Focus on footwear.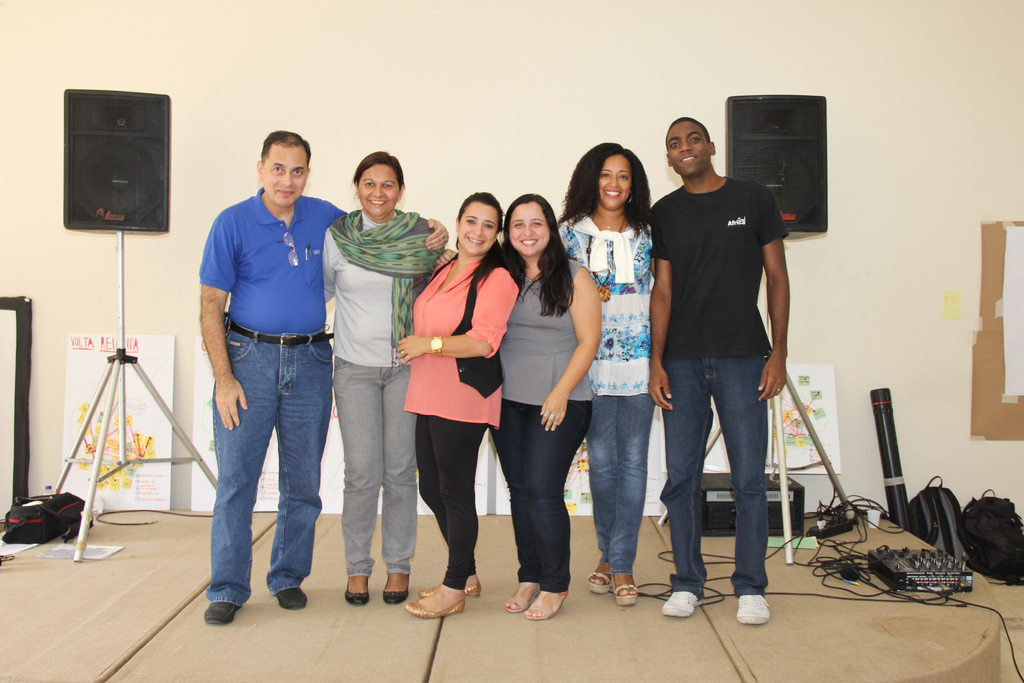
Focused at 202:600:241:622.
